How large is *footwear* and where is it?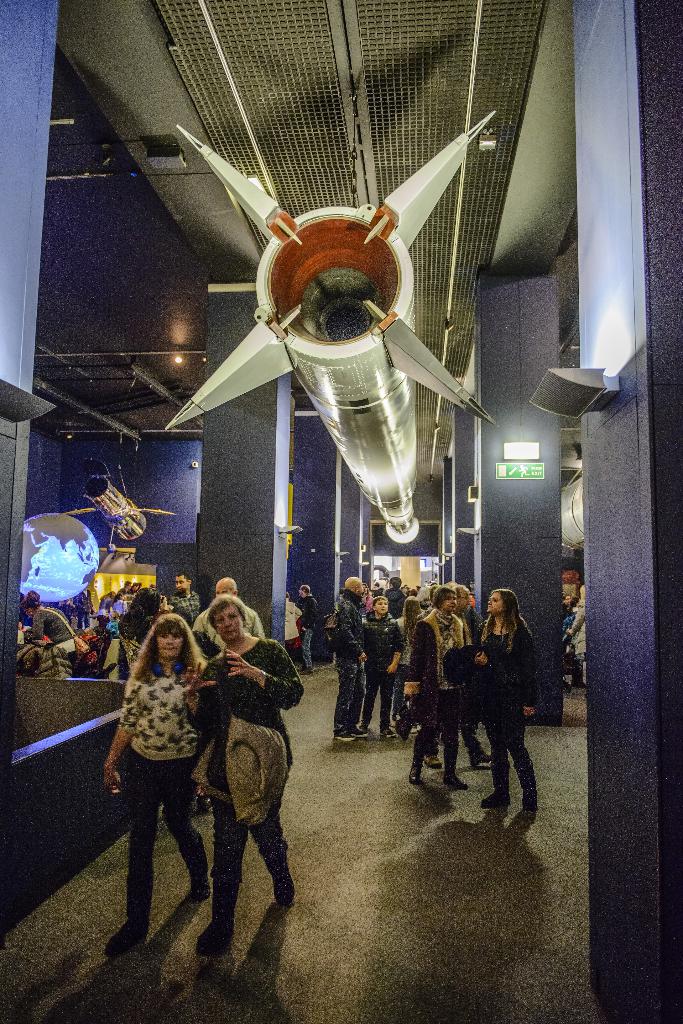
Bounding box: crop(470, 745, 487, 767).
